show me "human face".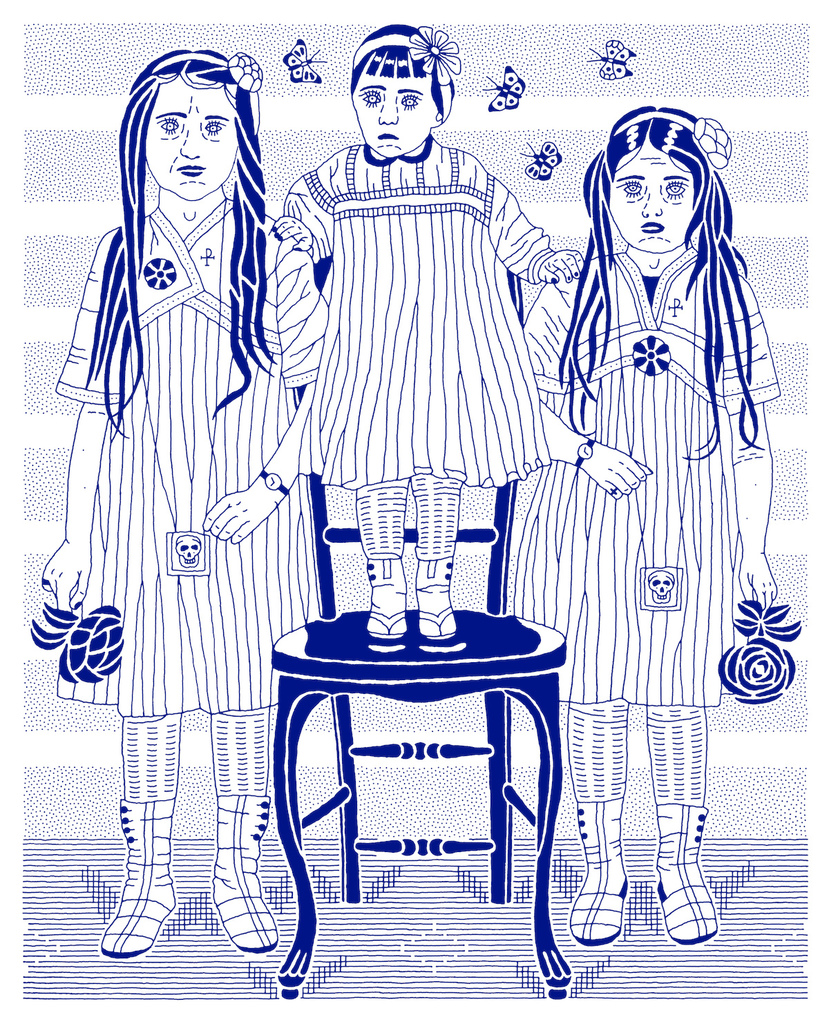
"human face" is here: pyautogui.locateOnScreen(612, 145, 700, 245).
